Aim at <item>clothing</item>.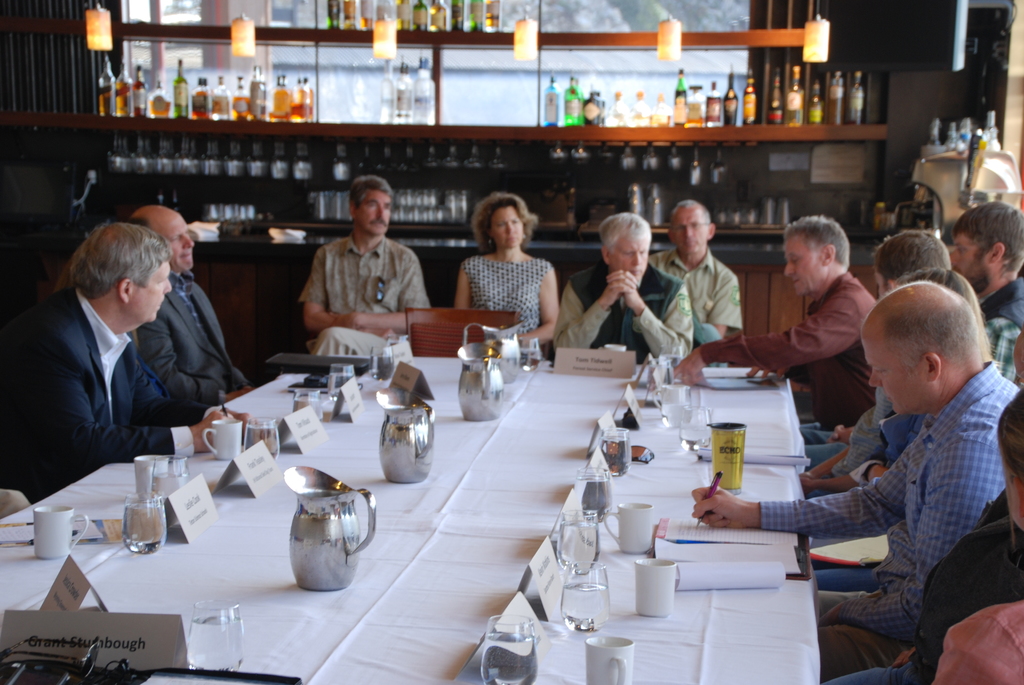
Aimed at bbox(554, 264, 696, 356).
